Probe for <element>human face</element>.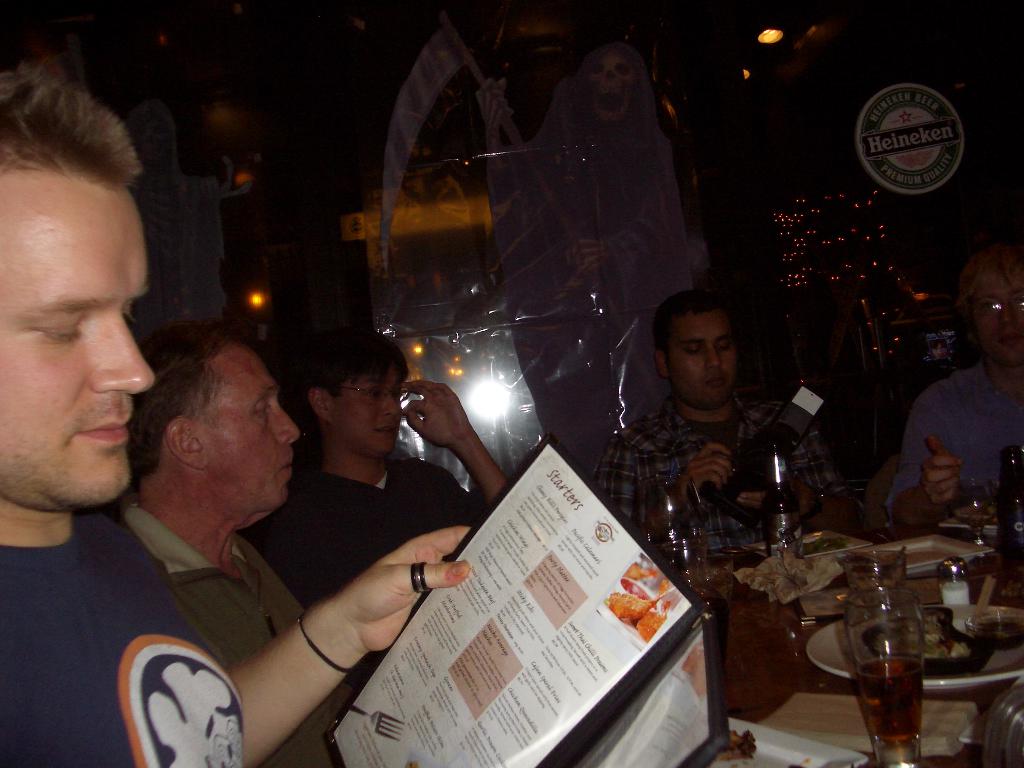
Probe result: 669/314/738/406.
